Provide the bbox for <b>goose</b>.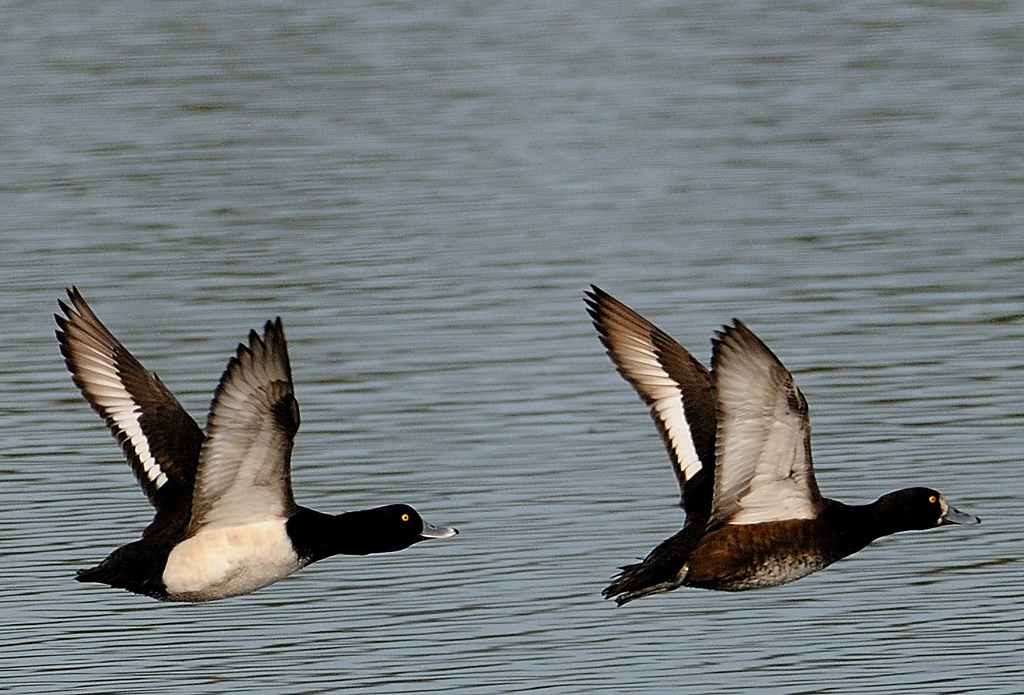
(left=57, top=284, right=459, bottom=602).
